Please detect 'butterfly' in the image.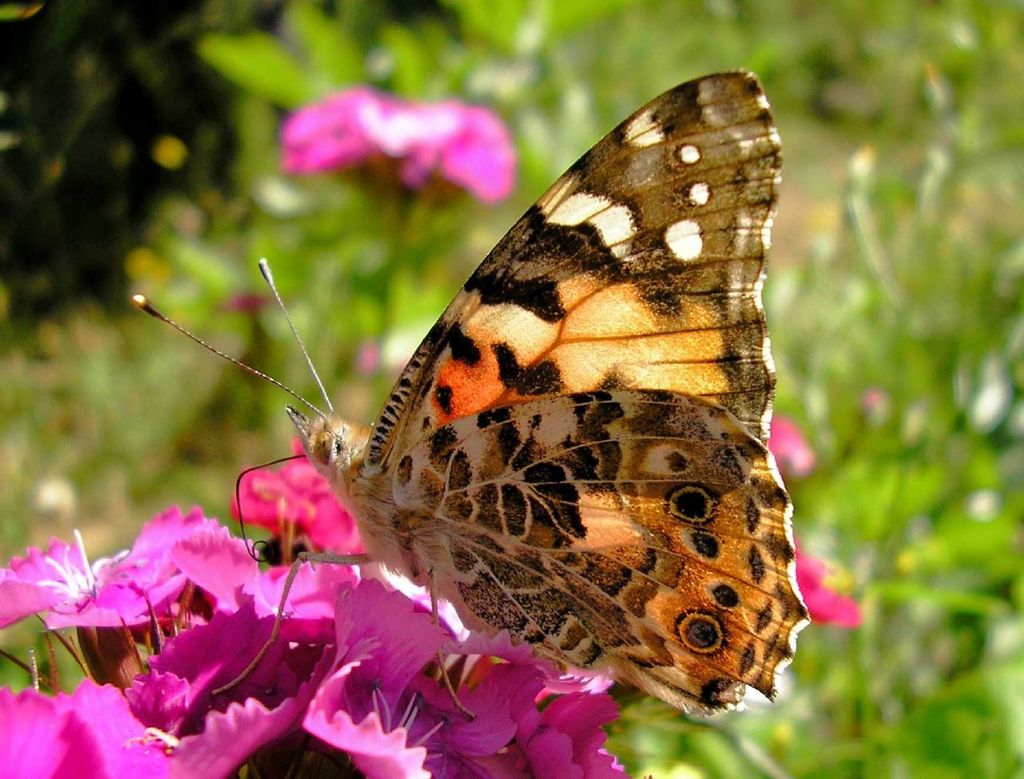
rect(132, 71, 810, 710).
